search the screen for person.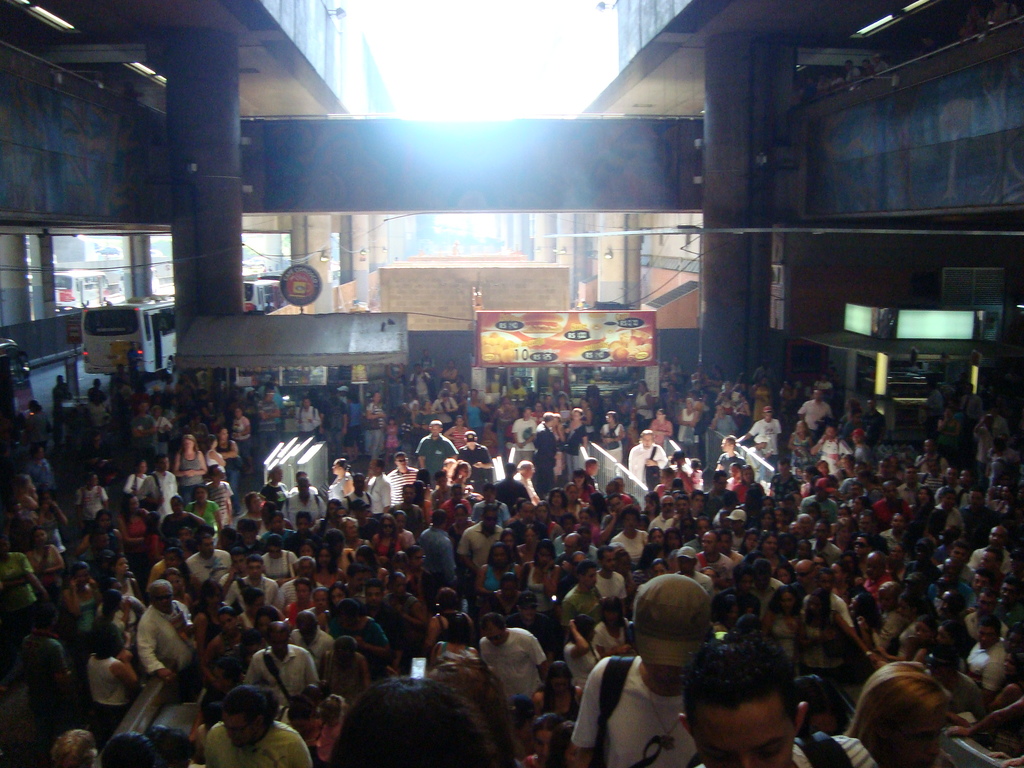
Found at select_region(231, 408, 250, 459).
